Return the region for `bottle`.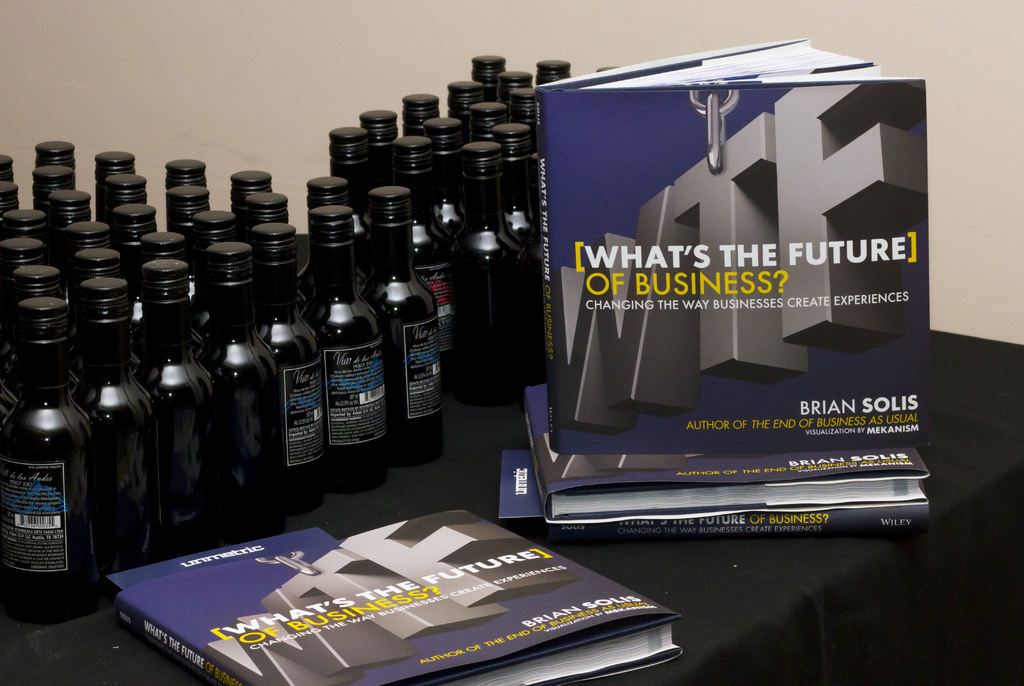
[left=246, top=225, right=330, bottom=510].
